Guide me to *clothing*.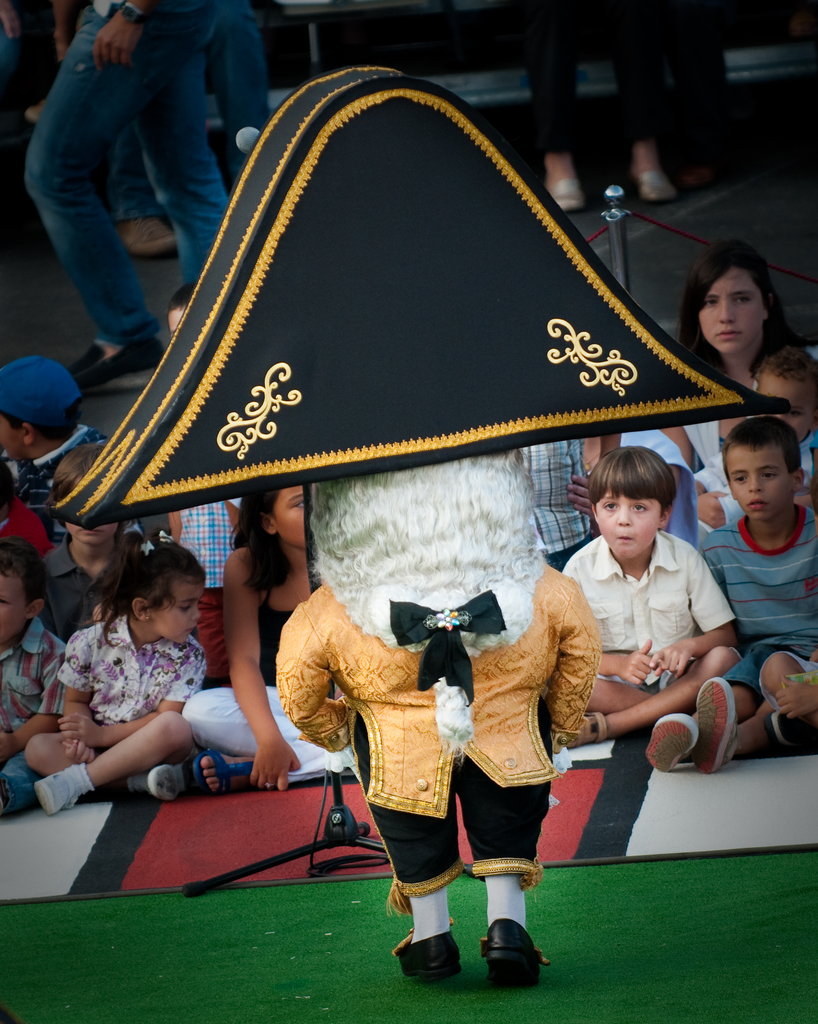
Guidance: [0,610,72,817].
